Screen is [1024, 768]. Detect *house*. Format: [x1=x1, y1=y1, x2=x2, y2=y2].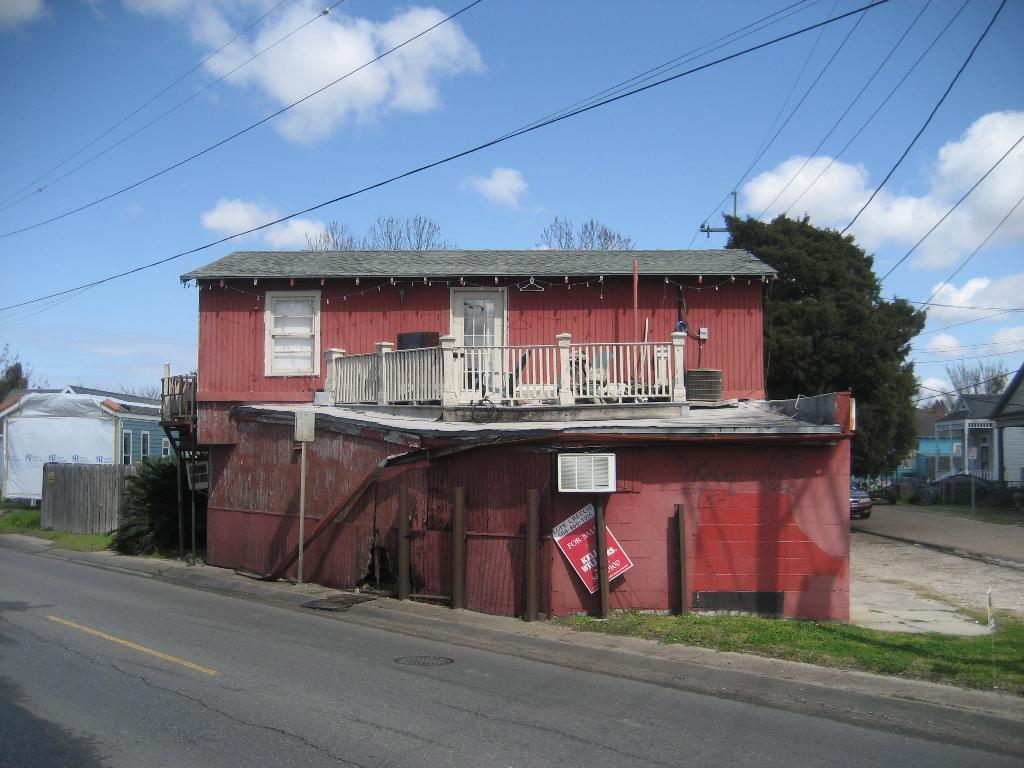
[x1=0, y1=379, x2=188, y2=511].
